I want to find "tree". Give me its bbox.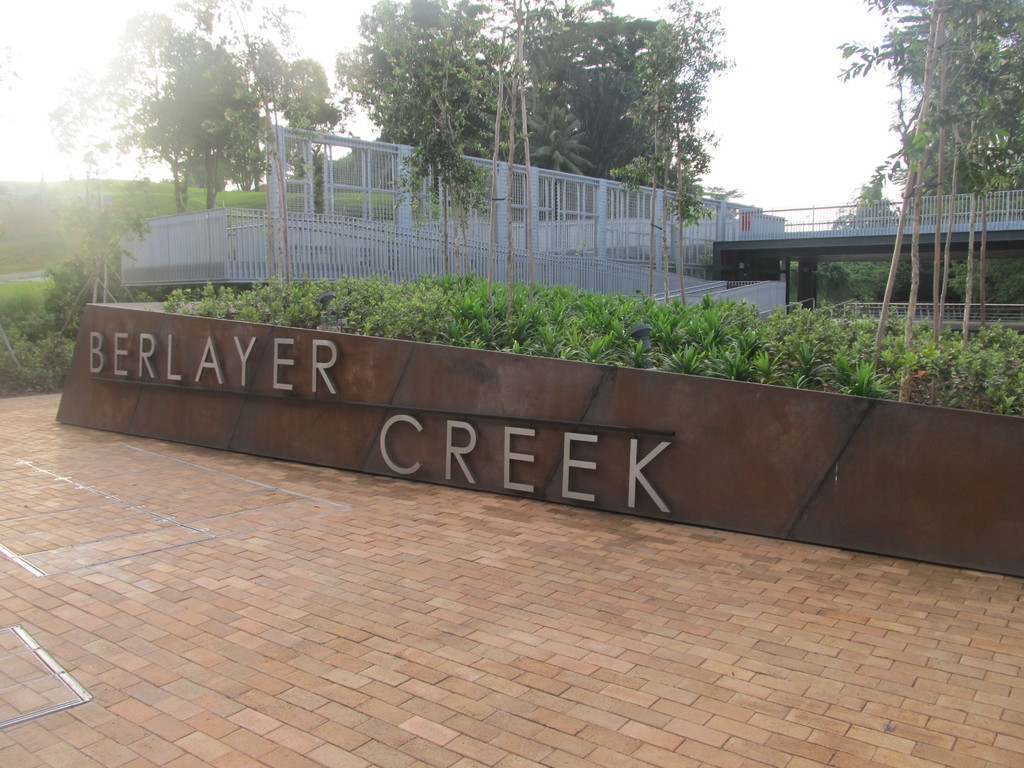
<bbox>609, 6, 736, 172</bbox>.
